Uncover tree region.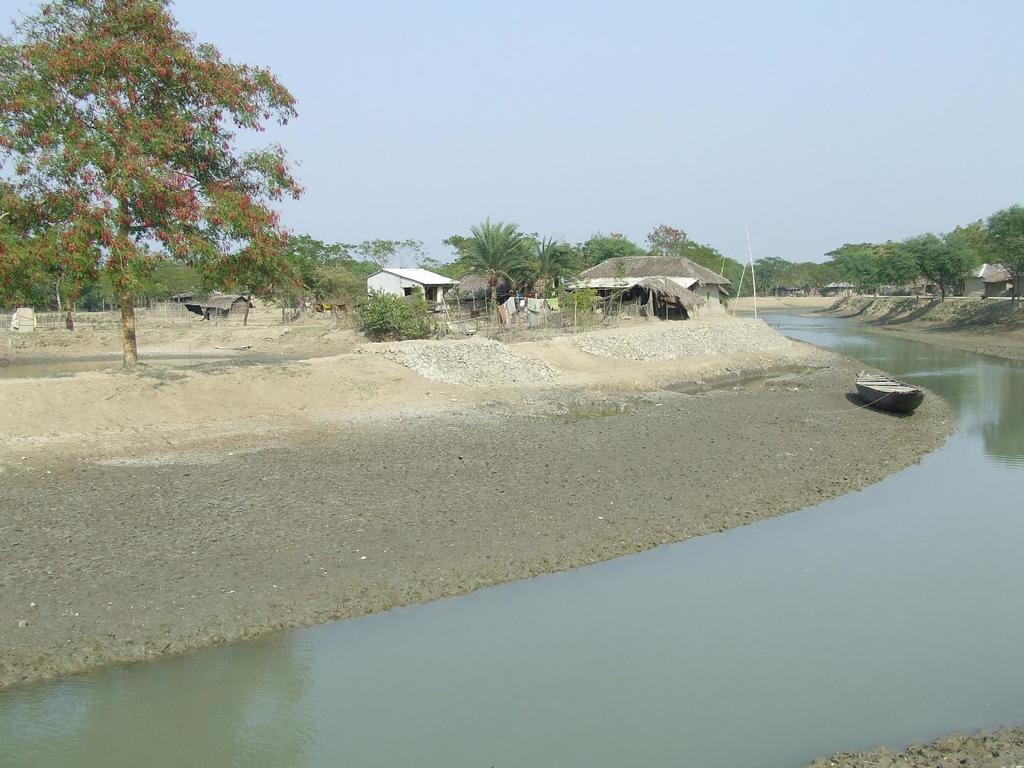
Uncovered: <box>451,214,543,331</box>.
